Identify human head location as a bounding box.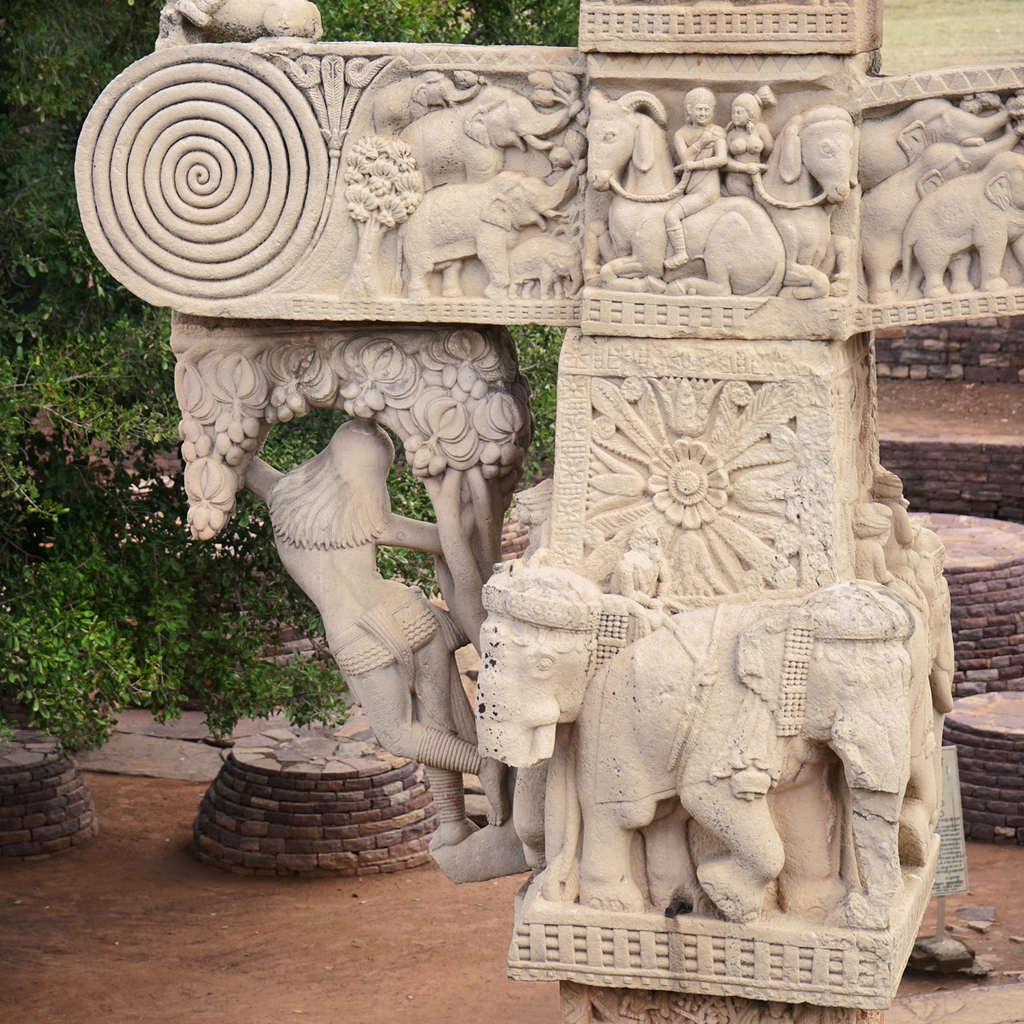
x1=730, y1=95, x2=762, y2=124.
